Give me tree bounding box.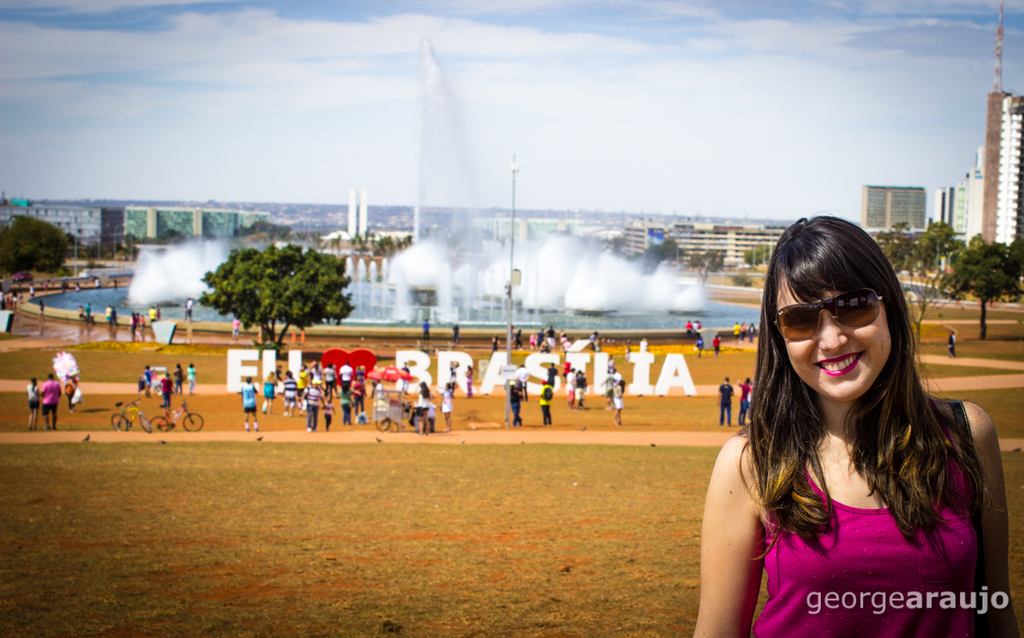
locate(874, 210, 967, 286).
